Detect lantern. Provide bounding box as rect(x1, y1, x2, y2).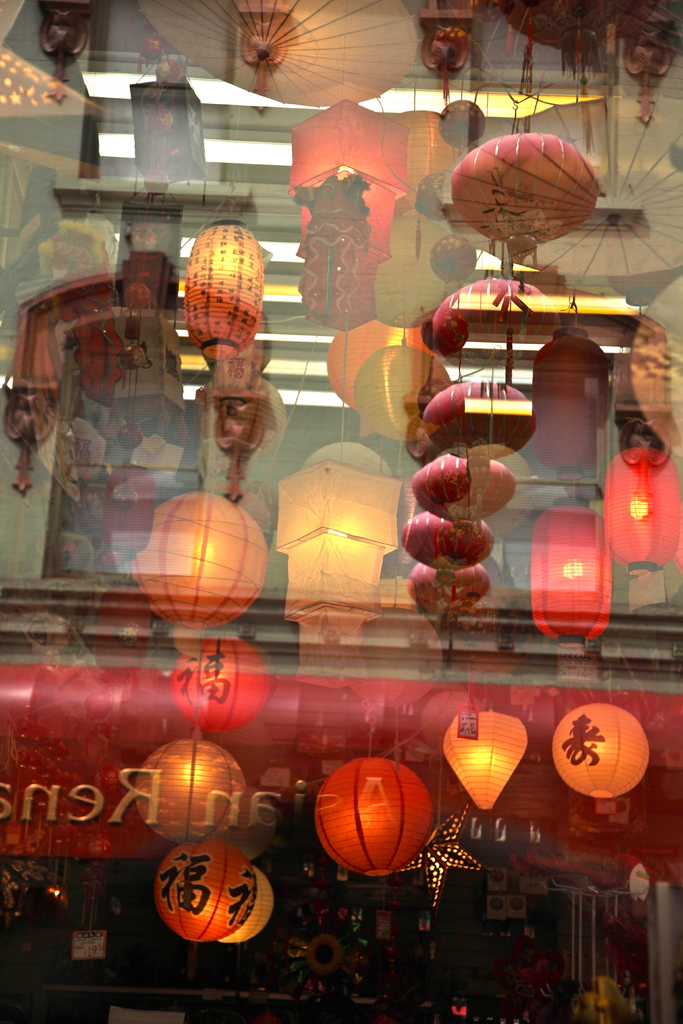
rect(185, 227, 263, 365).
